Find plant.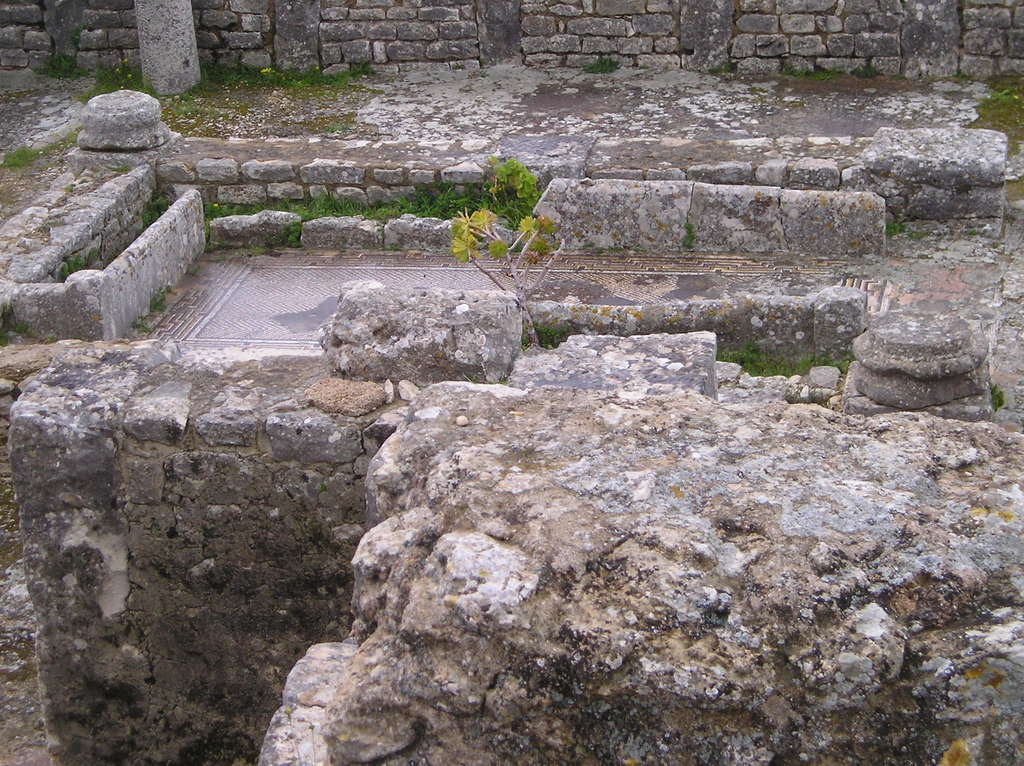
BBox(92, 60, 161, 93).
